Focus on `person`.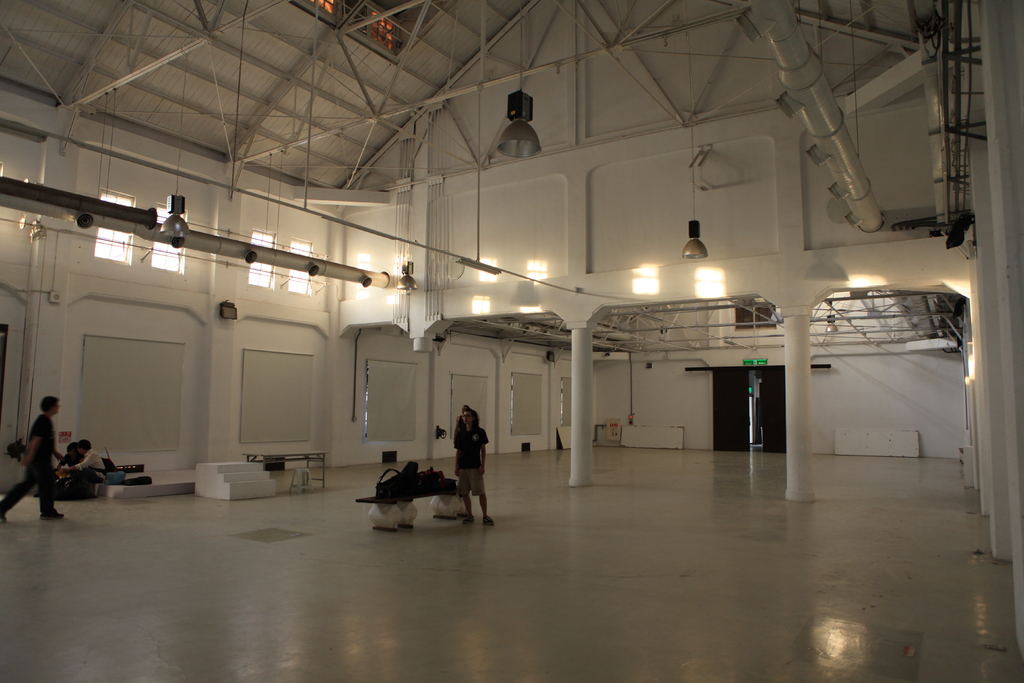
Focused at x1=452, y1=400, x2=470, y2=450.
